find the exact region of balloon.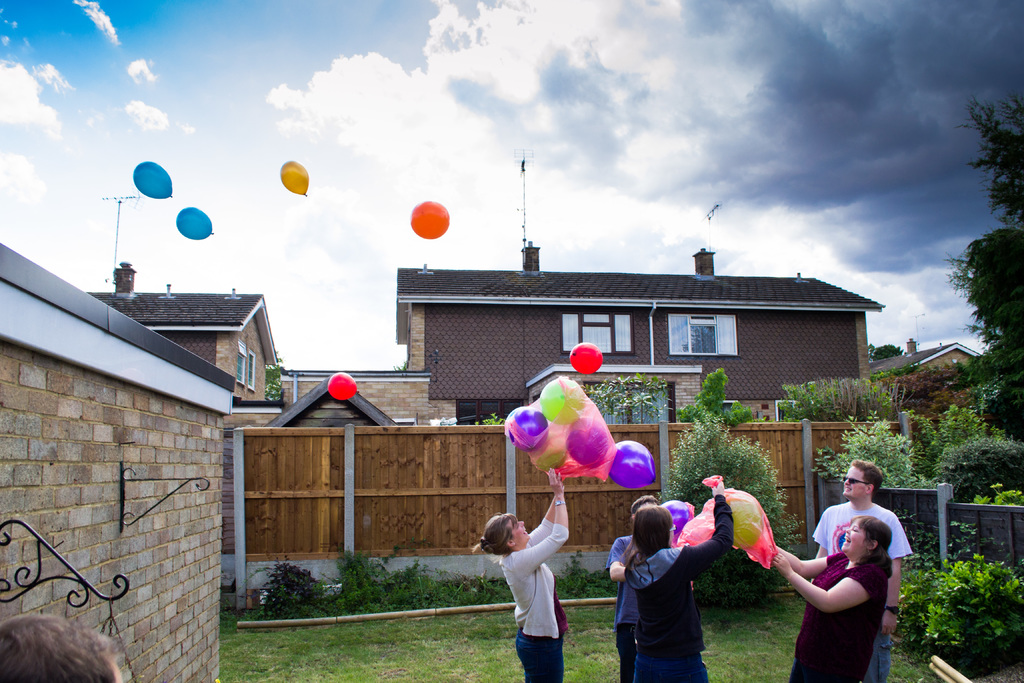
Exact region: bbox=(726, 493, 765, 548).
